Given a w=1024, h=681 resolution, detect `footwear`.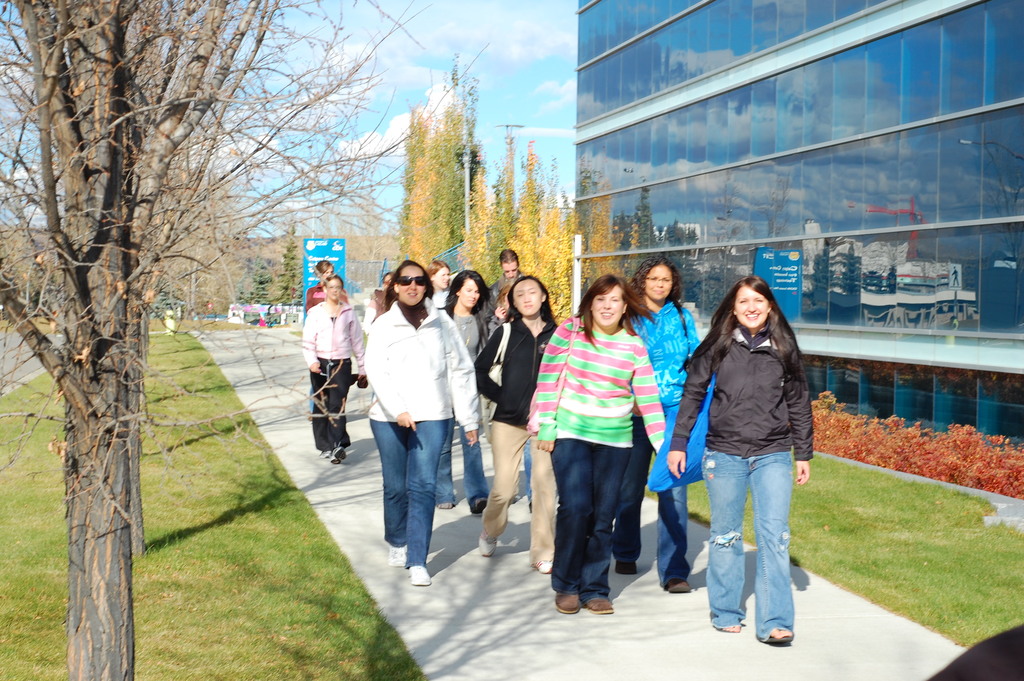
rect(591, 599, 615, 612).
